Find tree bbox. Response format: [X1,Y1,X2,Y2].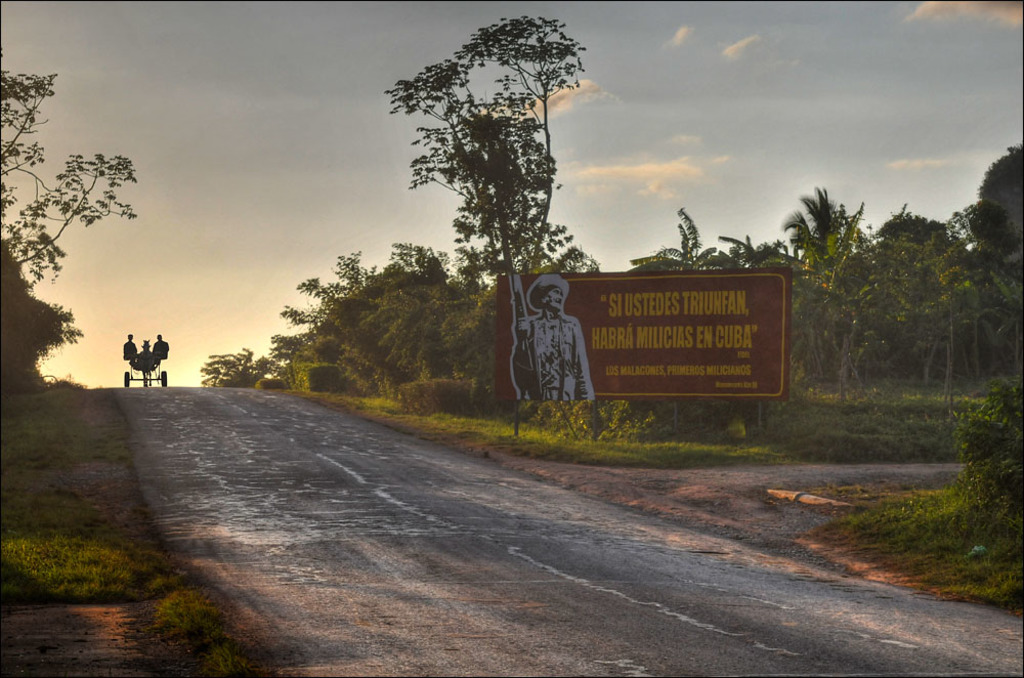
[395,71,599,306].
